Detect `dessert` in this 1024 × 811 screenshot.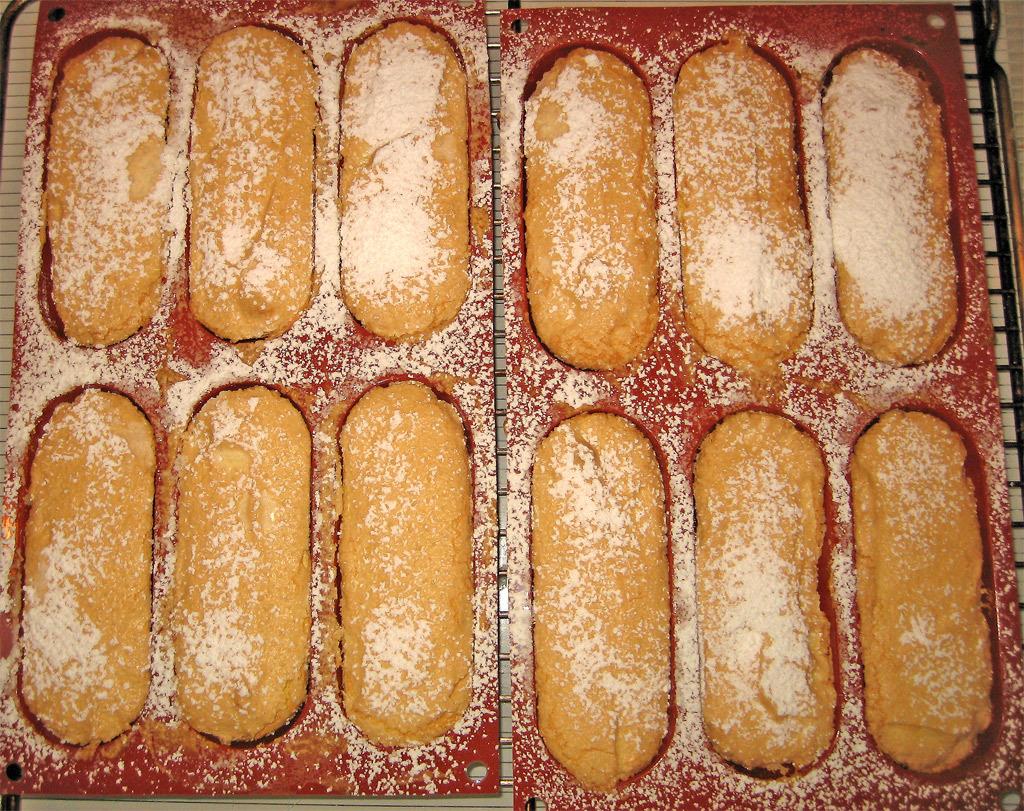
Detection: bbox=(853, 406, 1001, 781).
